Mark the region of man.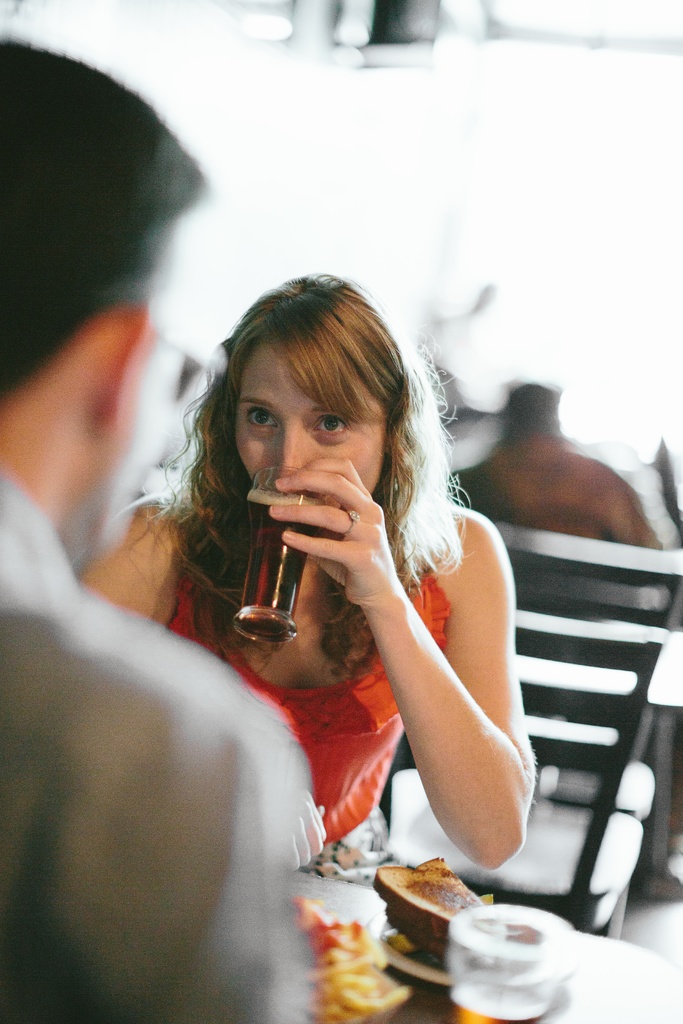
Region: pyautogui.locateOnScreen(0, 32, 308, 1023).
